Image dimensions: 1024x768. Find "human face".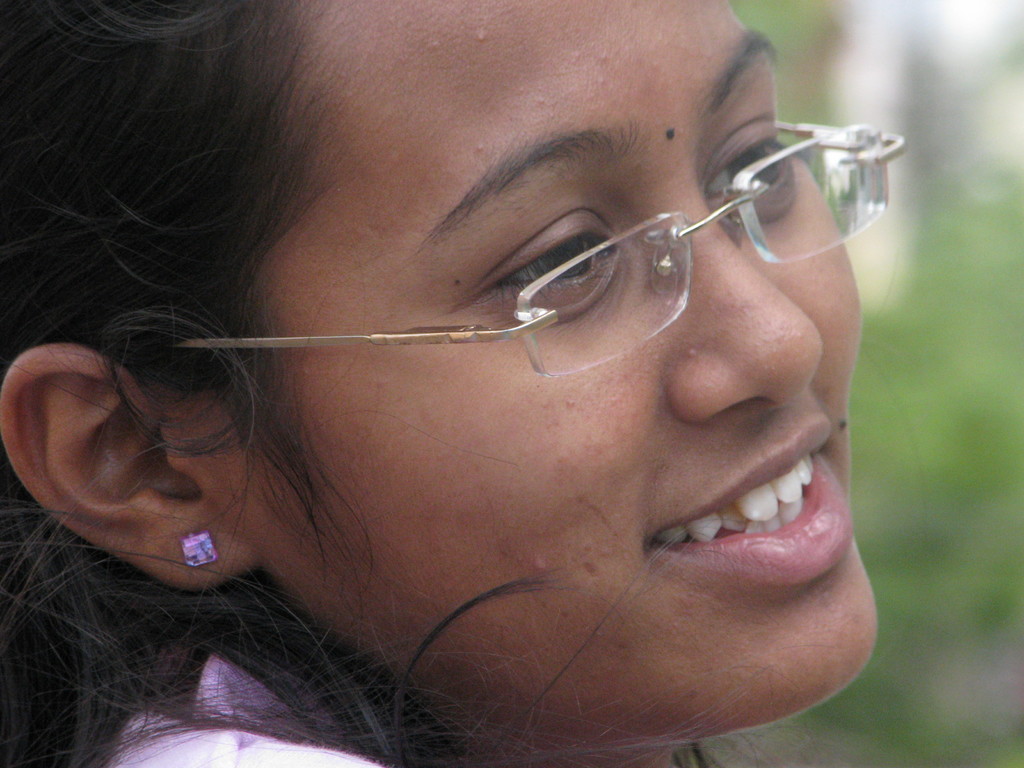
206, 0, 881, 748.
